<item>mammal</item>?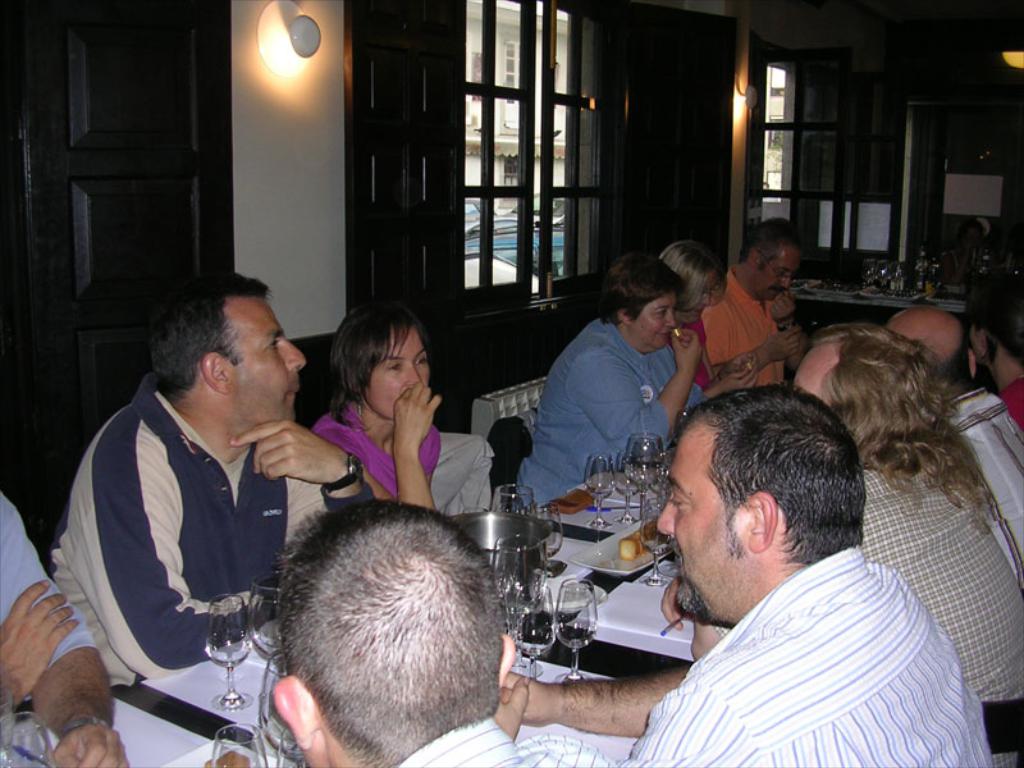
left=218, top=503, right=516, bottom=739
